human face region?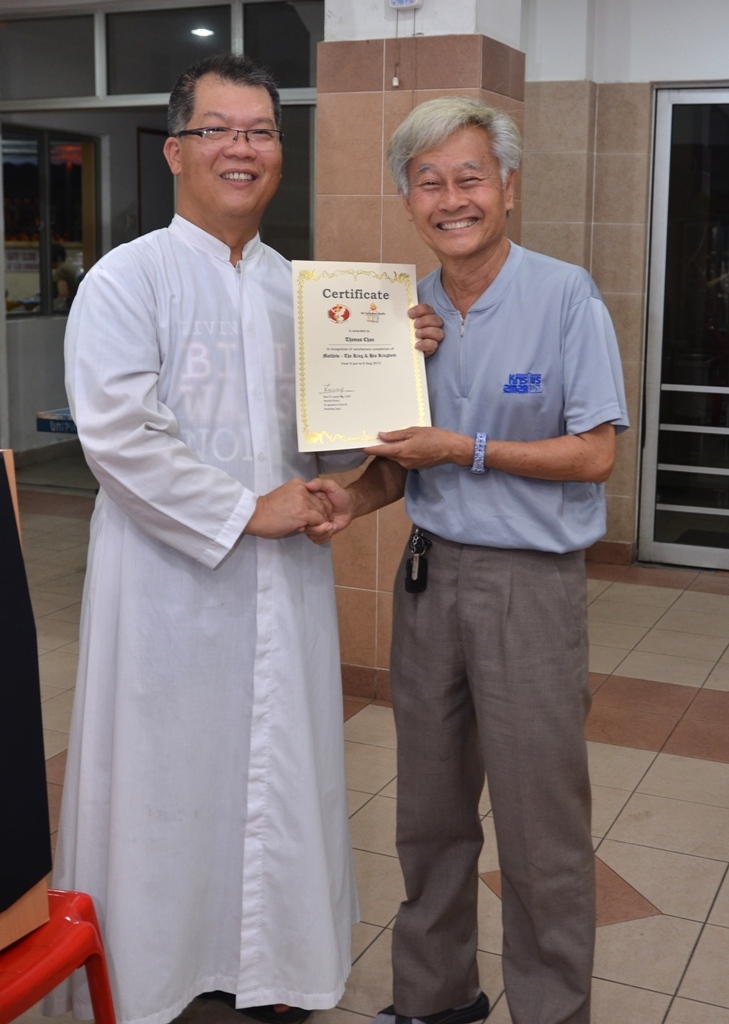
pyautogui.locateOnScreen(410, 130, 504, 259)
